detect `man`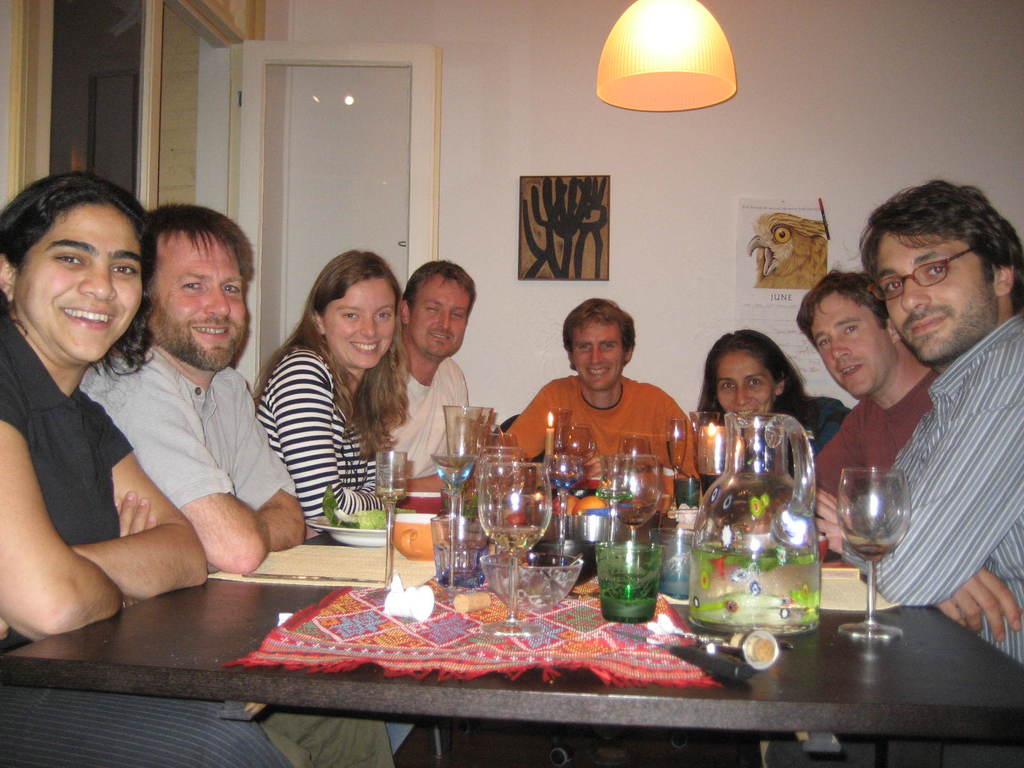
x1=499 y1=296 x2=703 y2=485
